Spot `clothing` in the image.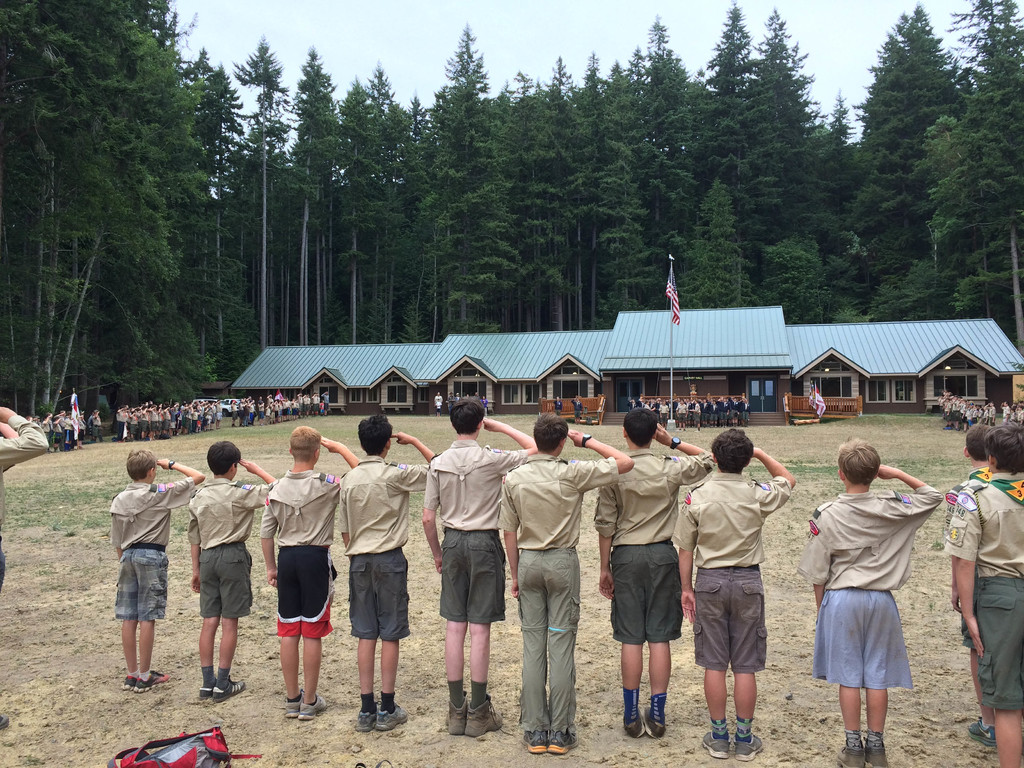
`clothing` found at <box>594,446,714,646</box>.
